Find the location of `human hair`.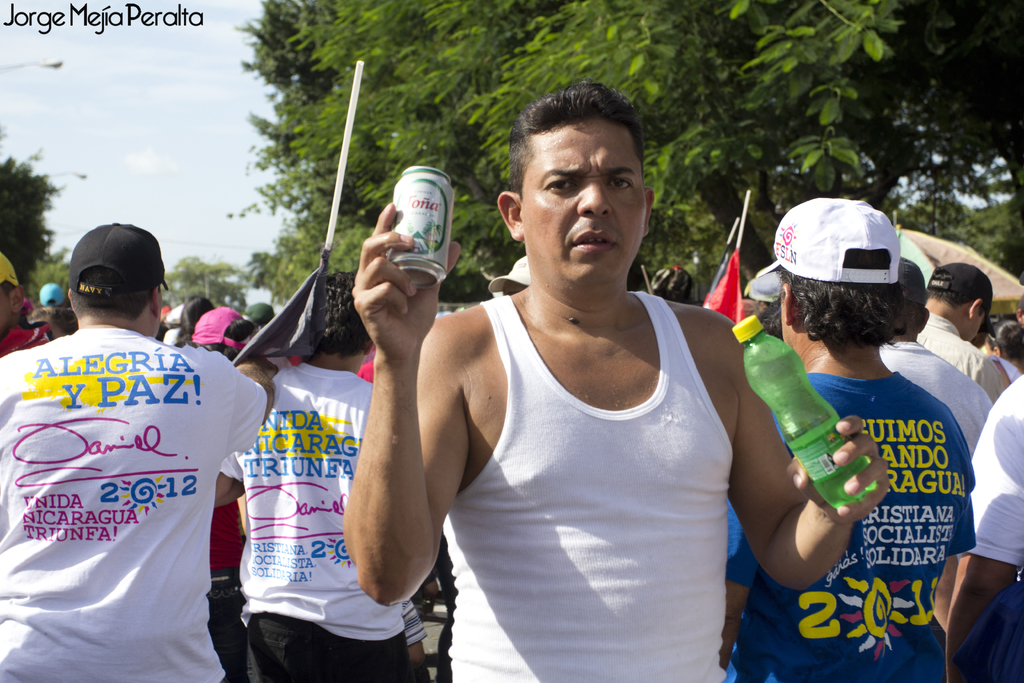
Location: <box>207,320,256,361</box>.
